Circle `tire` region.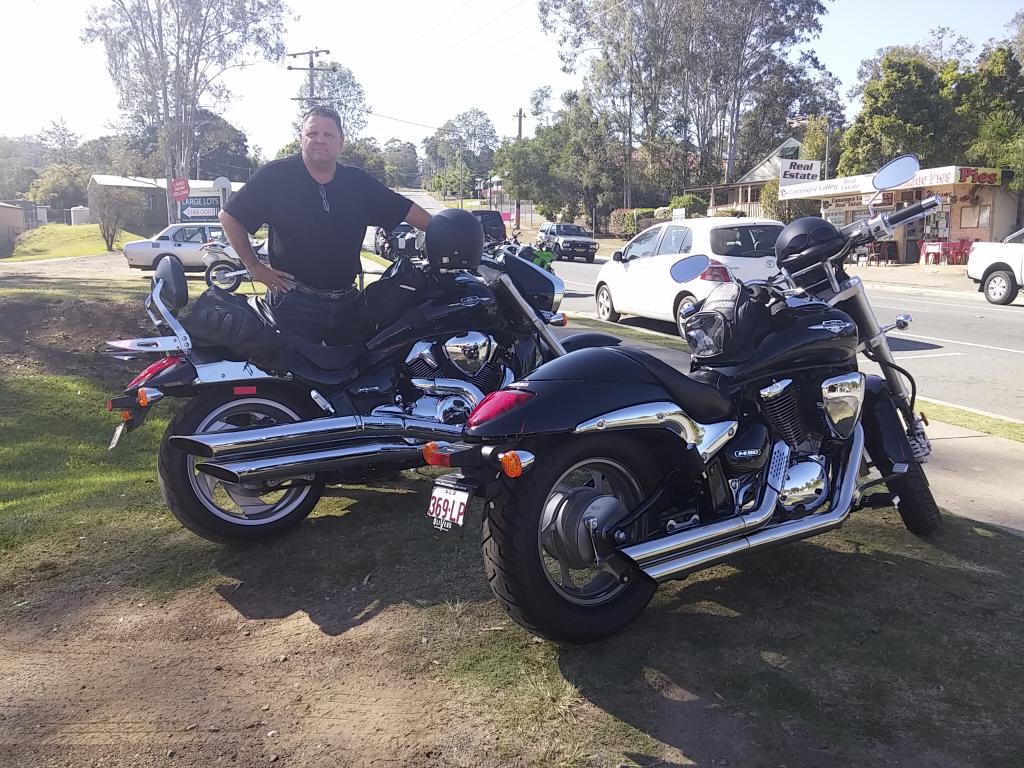
Region: bbox=[983, 273, 1014, 304].
